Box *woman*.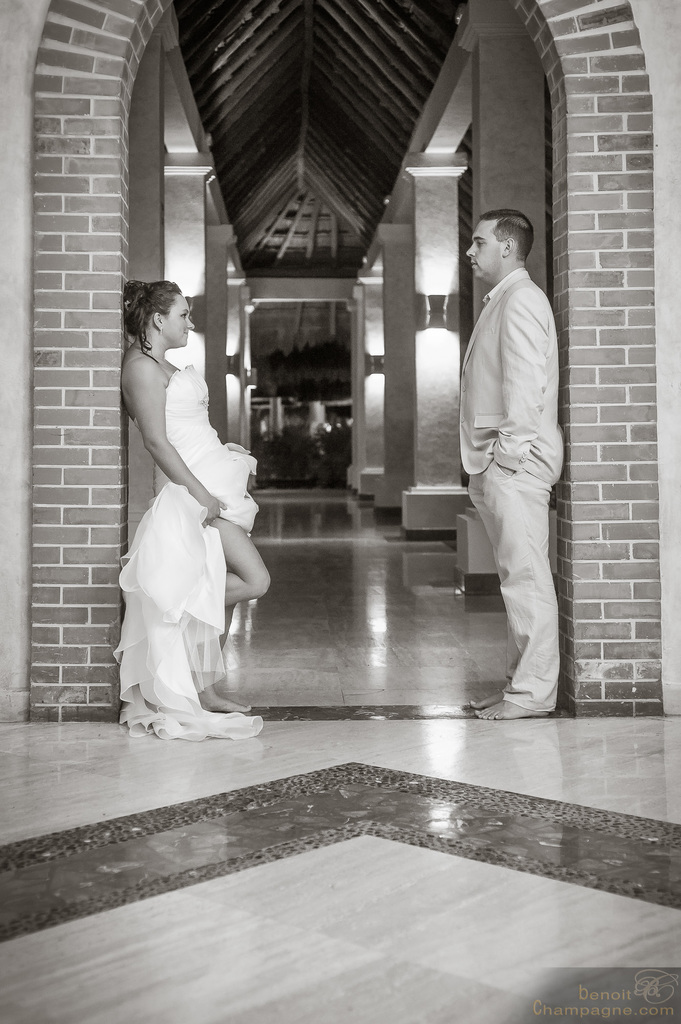
x1=115 y1=253 x2=272 y2=739.
